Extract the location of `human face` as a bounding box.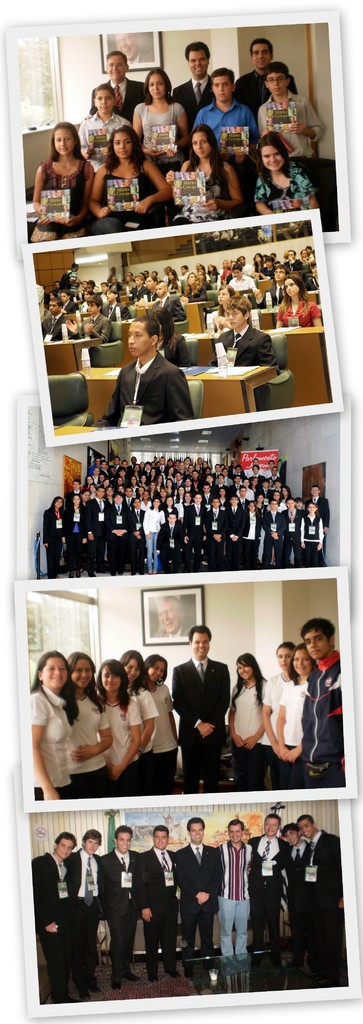
rect(42, 657, 67, 687).
